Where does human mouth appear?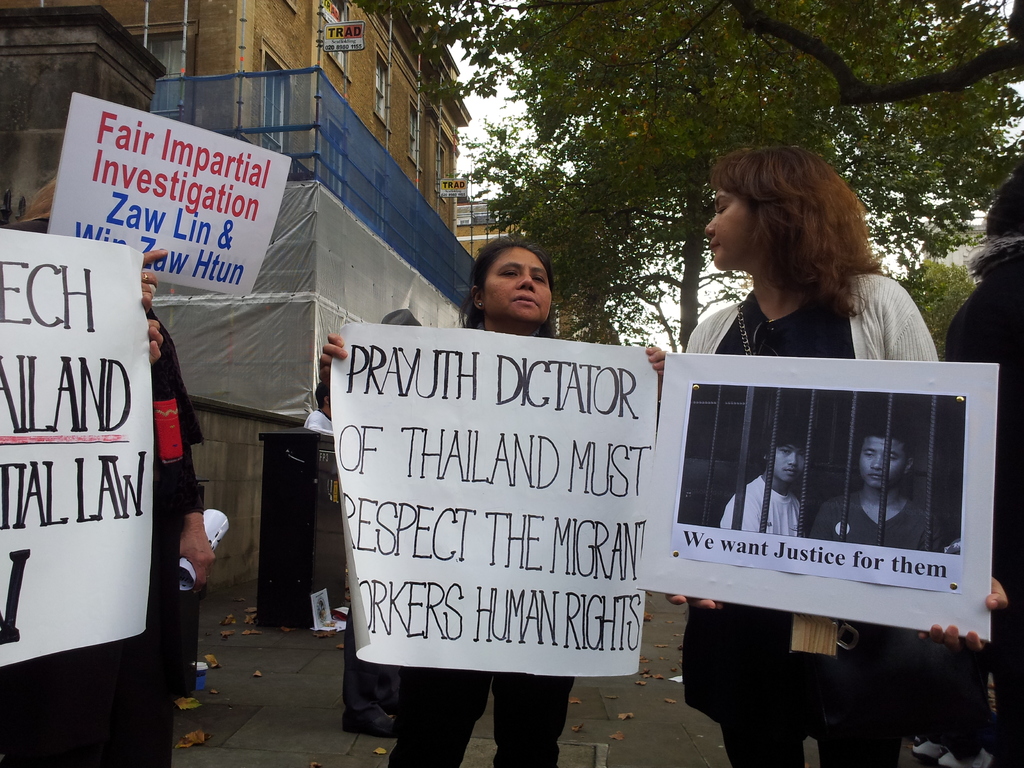
Appears at bbox(511, 292, 541, 309).
